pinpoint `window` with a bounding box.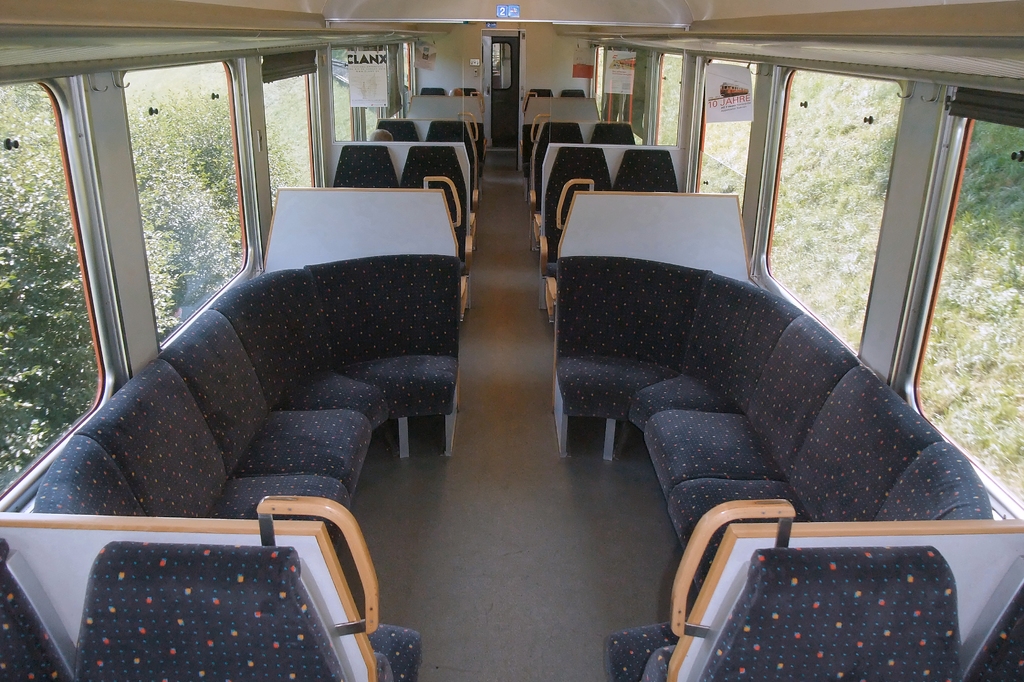
<box>730,17,1001,403</box>.
